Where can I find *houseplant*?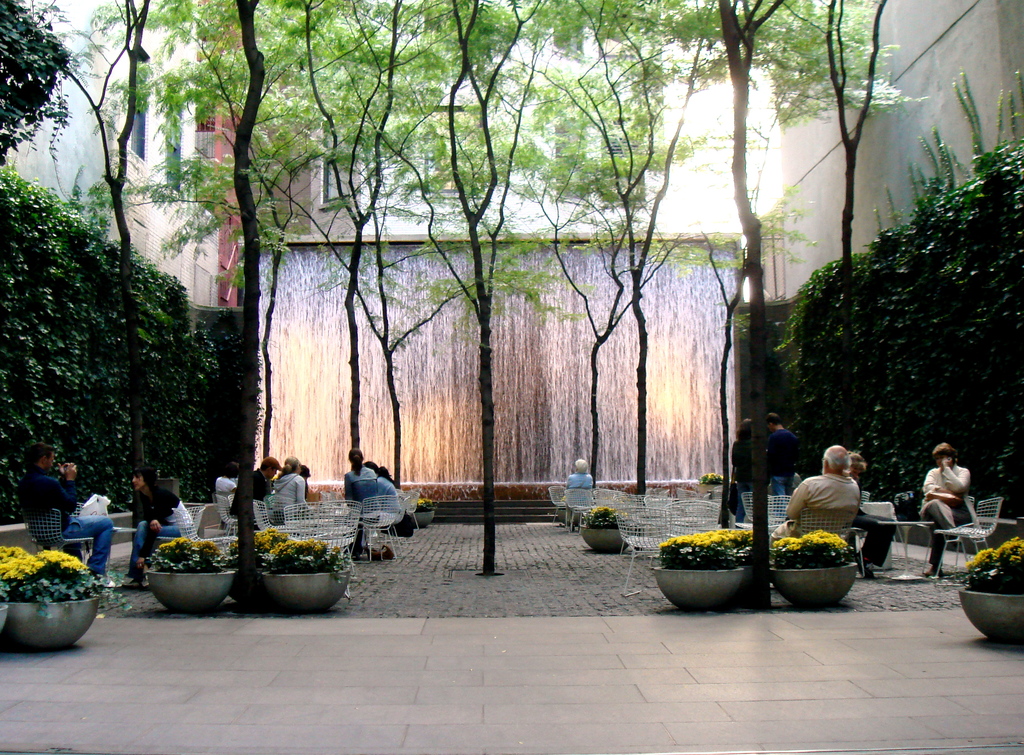
You can find it at [x1=955, y1=539, x2=1023, y2=646].
